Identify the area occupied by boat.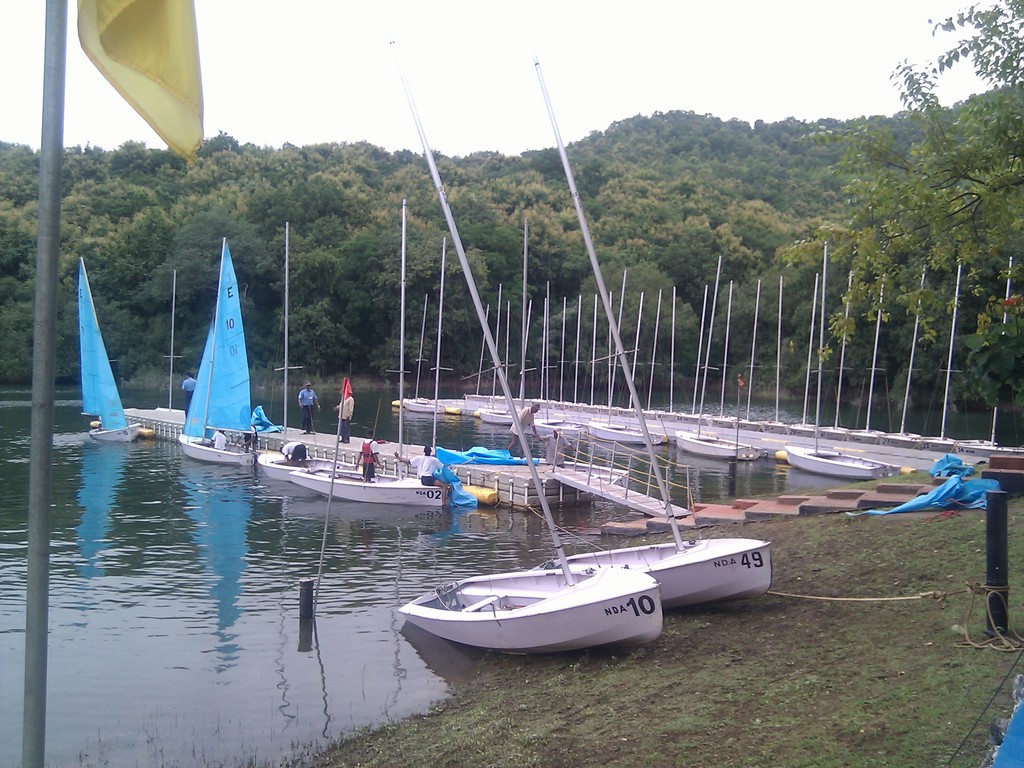
Area: crop(384, 32, 671, 659).
